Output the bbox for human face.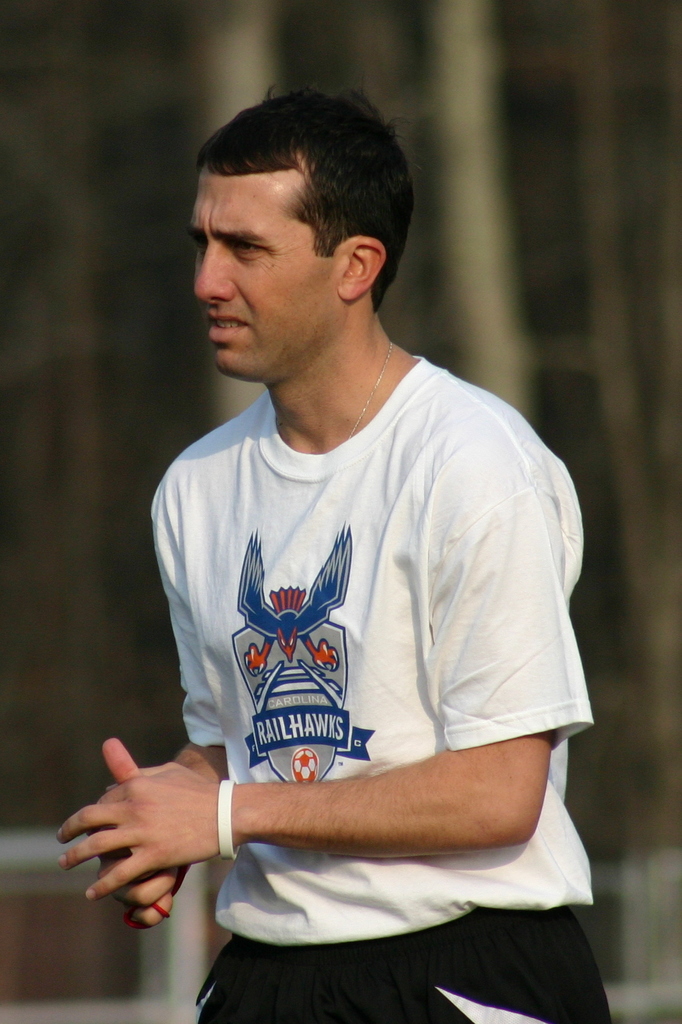
197:165:344:373.
